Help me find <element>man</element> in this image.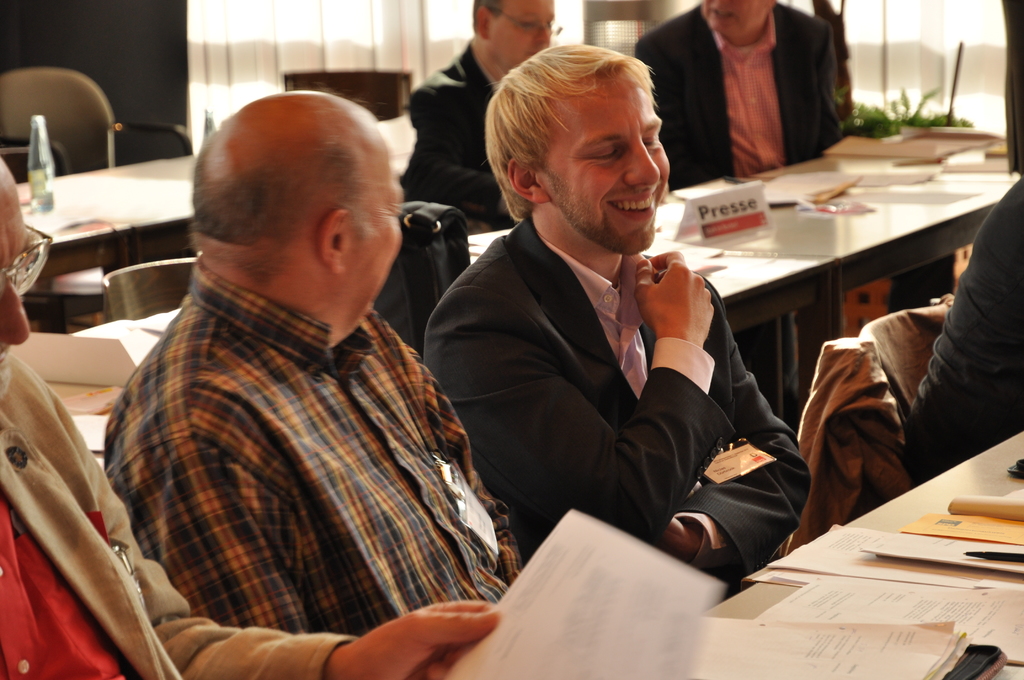
Found it: (left=636, top=0, right=844, bottom=198).
